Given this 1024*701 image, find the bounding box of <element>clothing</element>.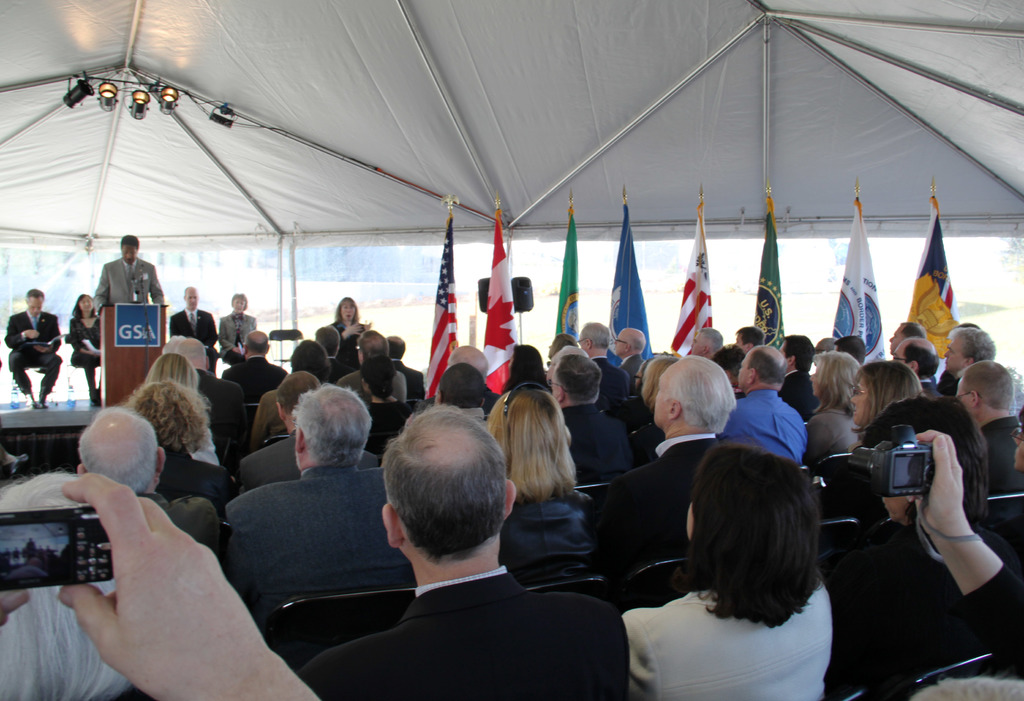
<box>483,484,595,568</box>.
